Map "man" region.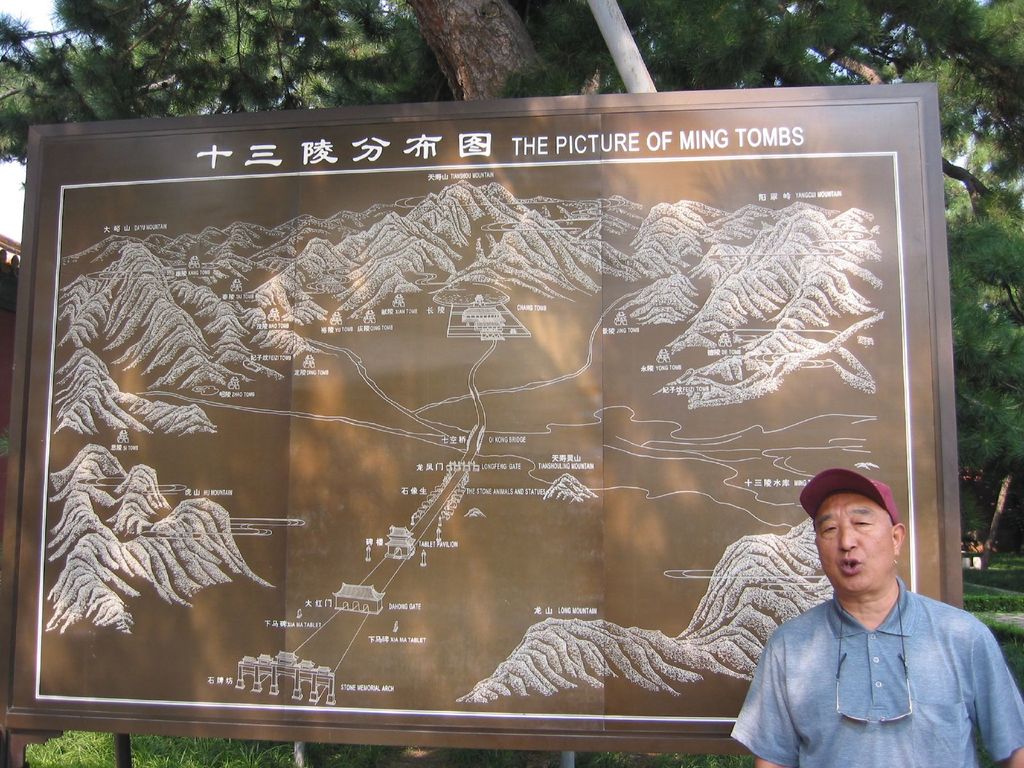
Mapped to select_region(726, 468, 1010, 762).
